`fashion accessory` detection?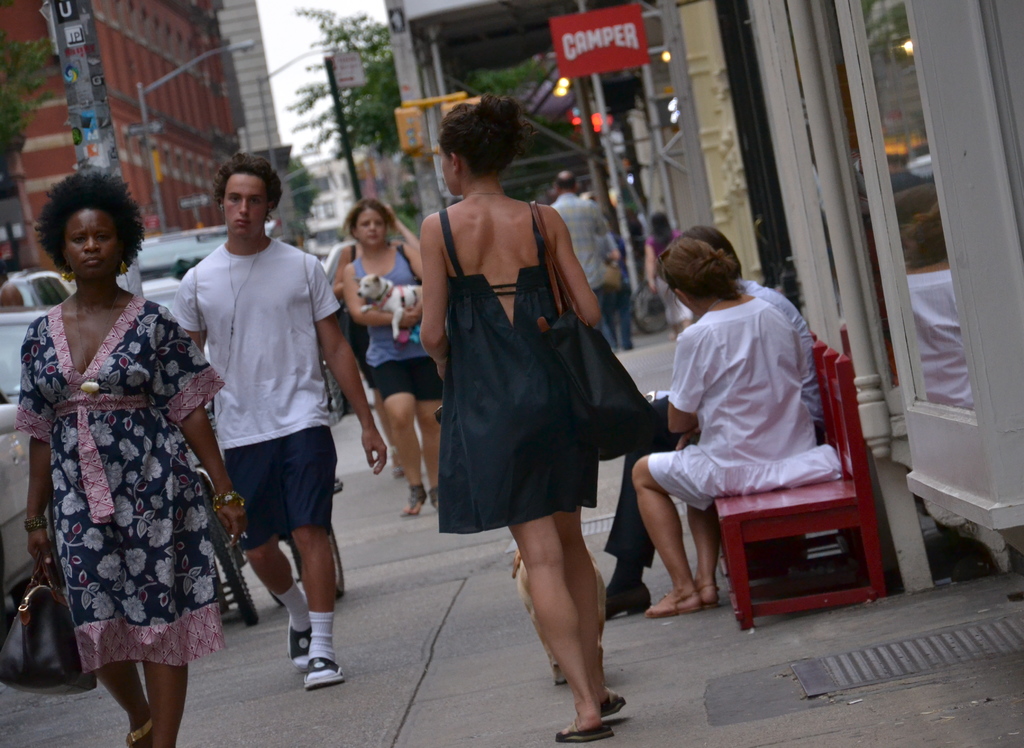
x1=707, y1=298, x2=722, y2=311
